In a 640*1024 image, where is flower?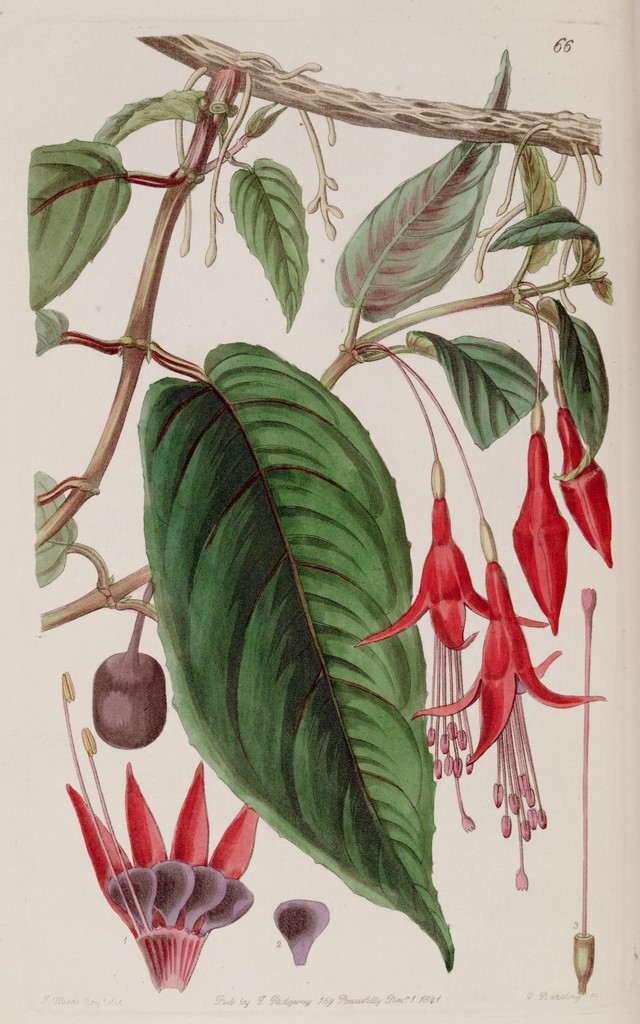
bbox=(69, 779, 269, 982).
